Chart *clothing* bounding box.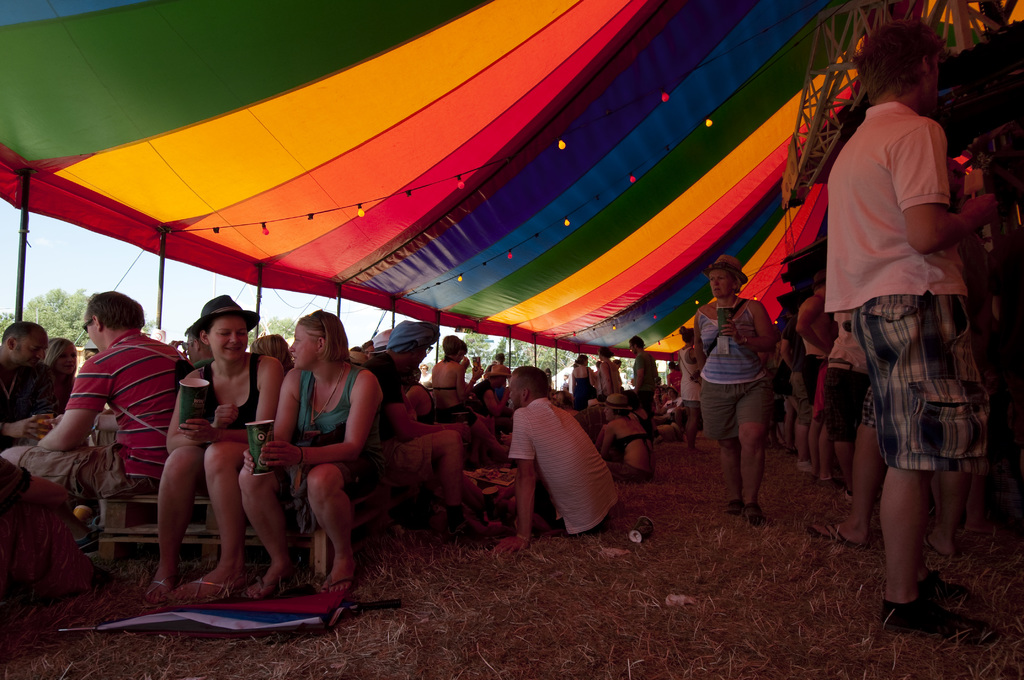
Charted: pyautogui.locateOnScreen(673, 349, 691, 398).
